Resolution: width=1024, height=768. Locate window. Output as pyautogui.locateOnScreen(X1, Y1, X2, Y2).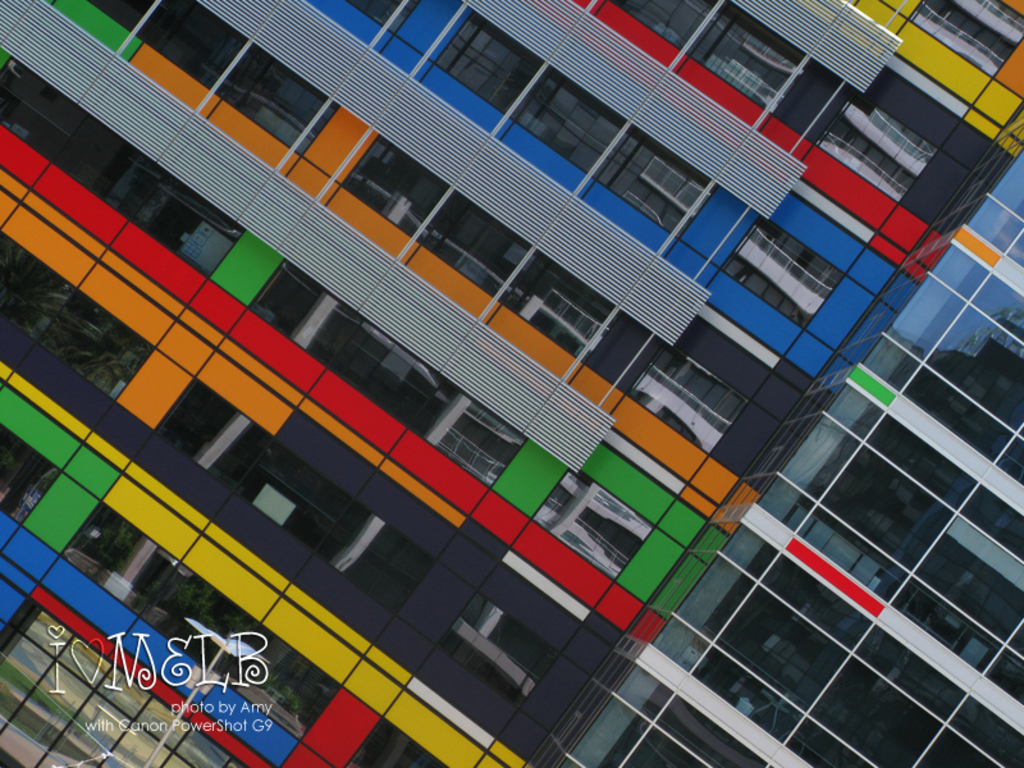
pyautogui.locateOnScreen(497, 247, 608, 353).
